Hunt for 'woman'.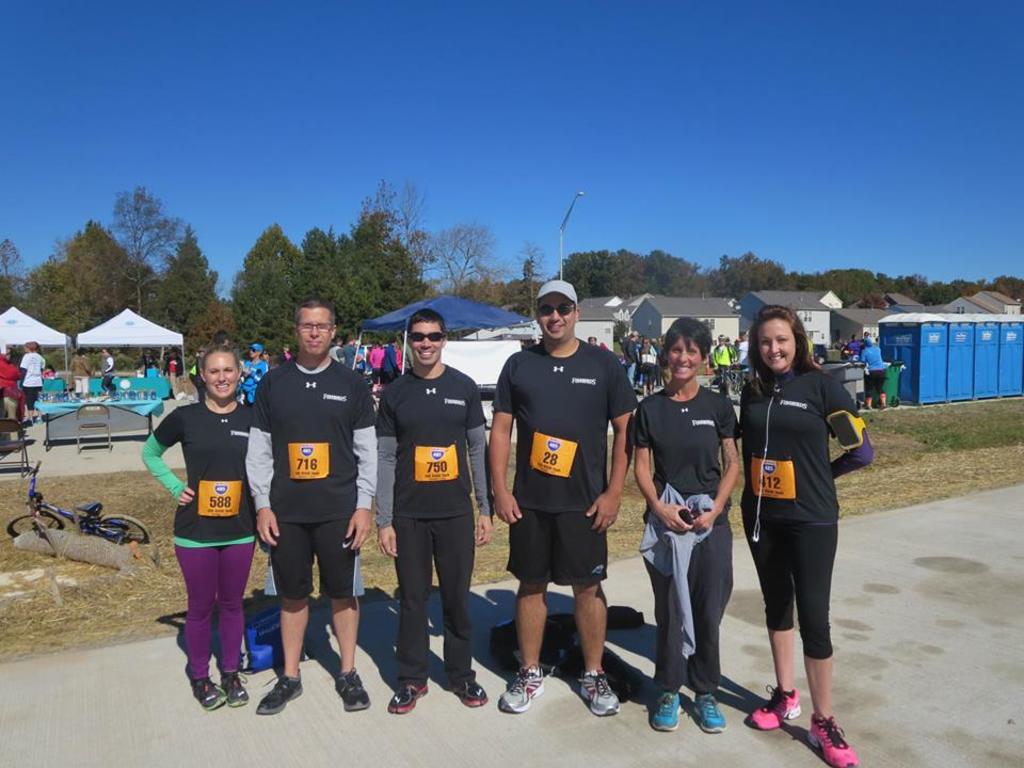
Hunted down at <bbox>730, 306, 859, 742</bbox>.
